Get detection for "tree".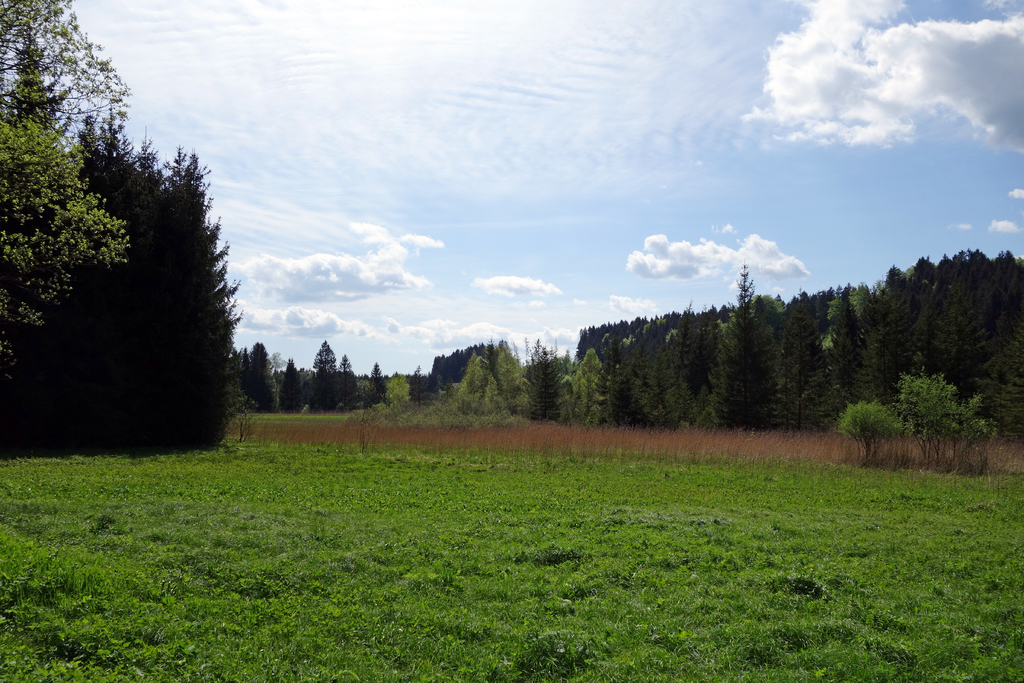
Detection: bbox=[730, 269, 753, 327].
